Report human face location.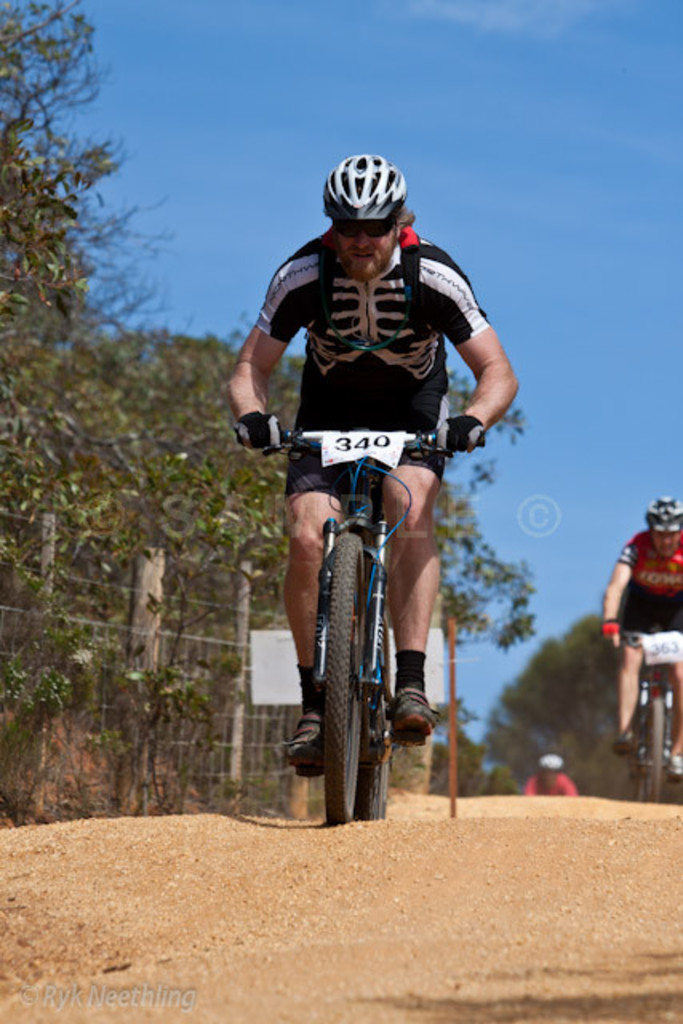
Report: <box>339,235,395,283</box>.
